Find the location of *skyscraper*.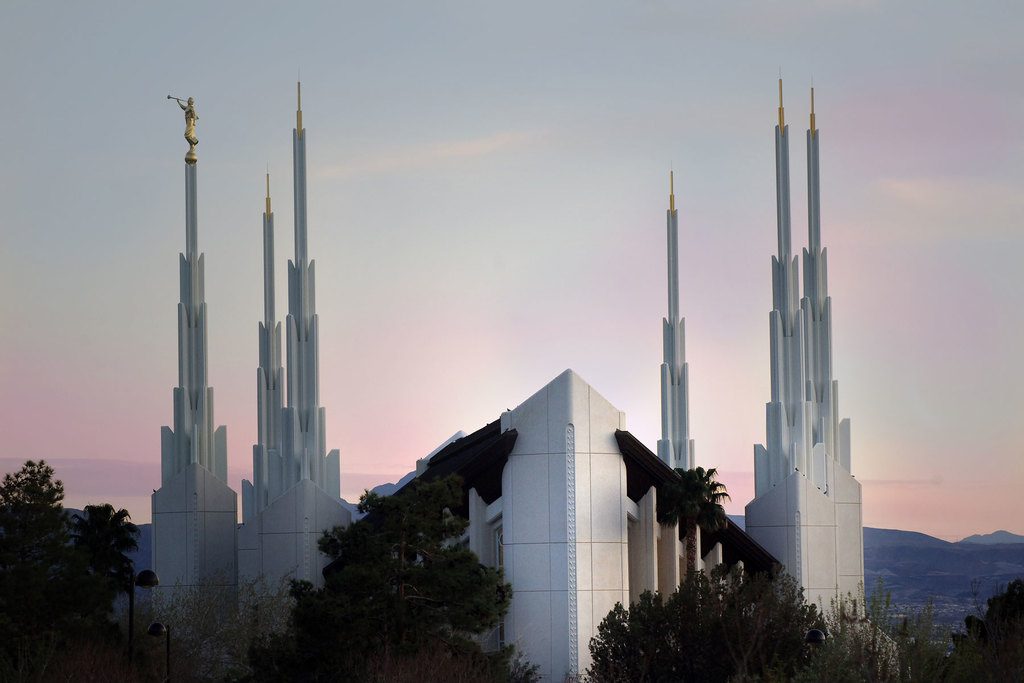
Location: select_region(228, 76, 365, 650).
